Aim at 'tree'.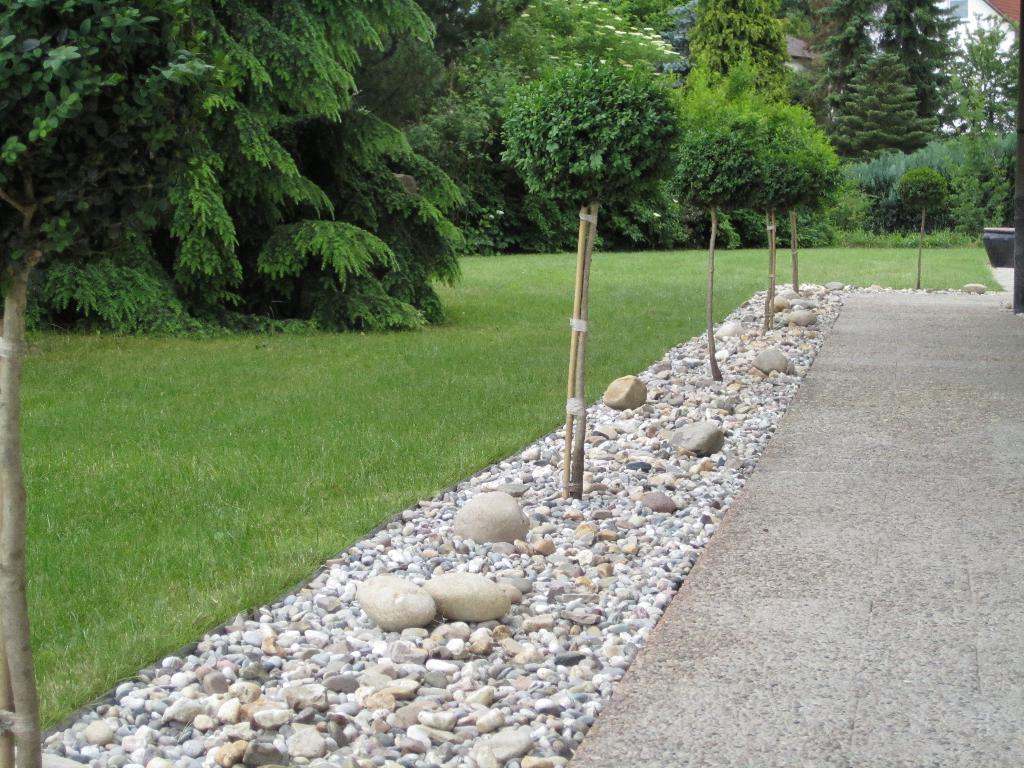
Aimed at rect(943, 103, 1007, 246).
